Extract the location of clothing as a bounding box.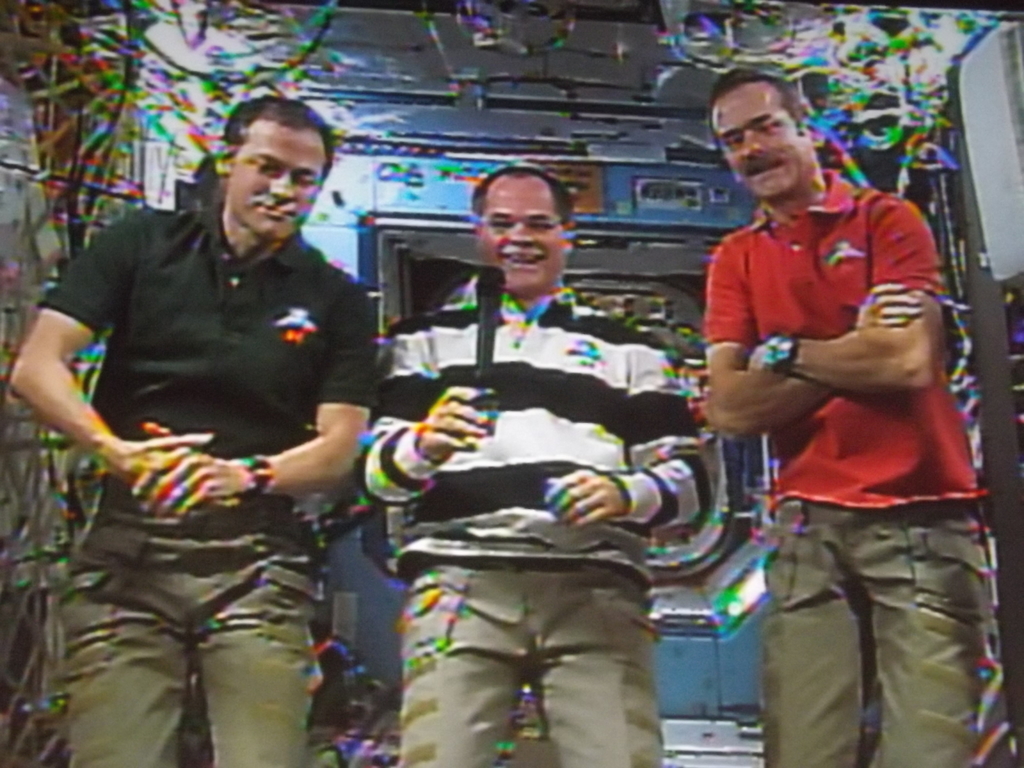
[left=703, top=166, right=985, bottom=767].
